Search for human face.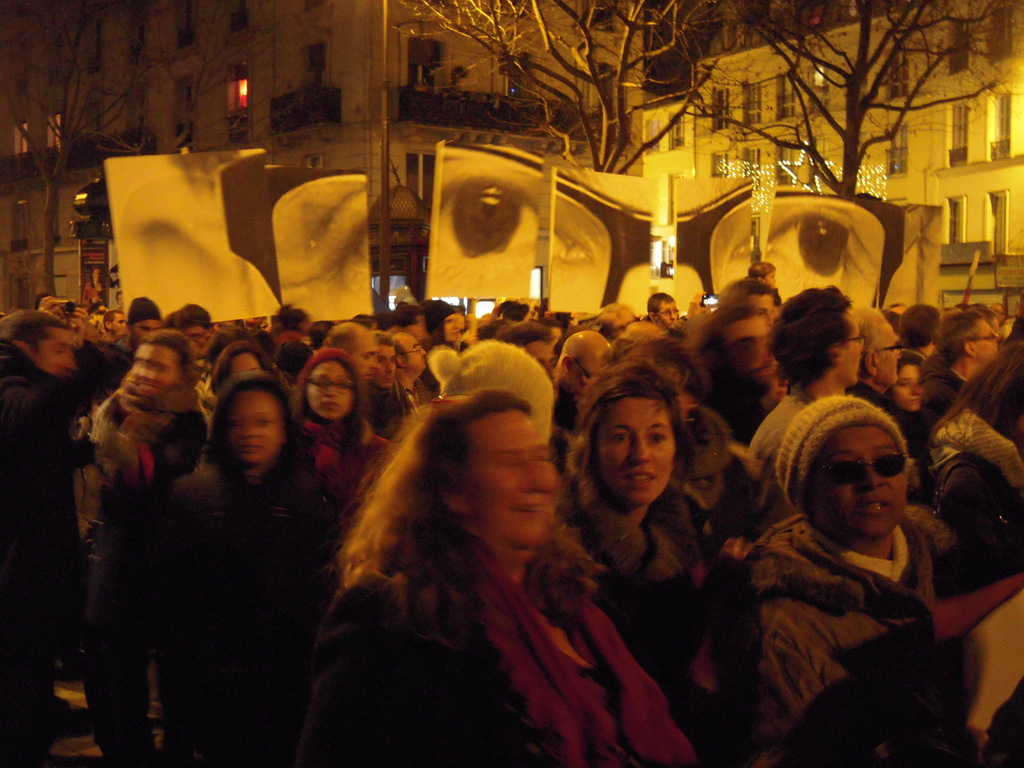
Found at detection(134, 346, 181, 394).
